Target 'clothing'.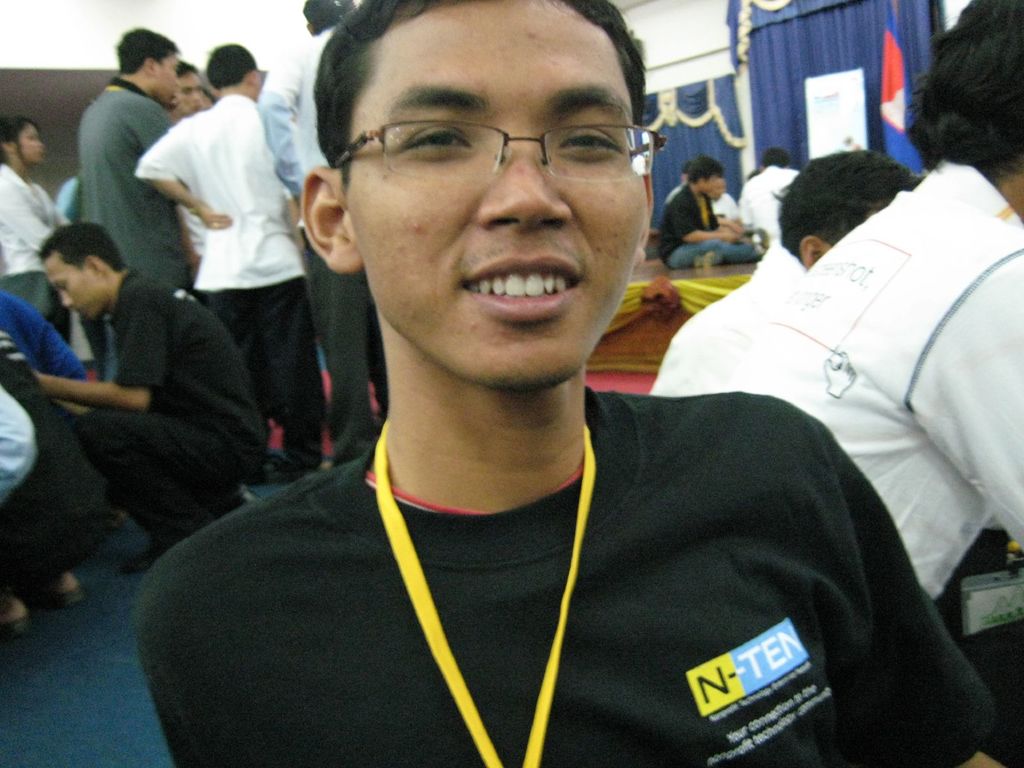
Target region: BBox(669, 187, 739, 227).
